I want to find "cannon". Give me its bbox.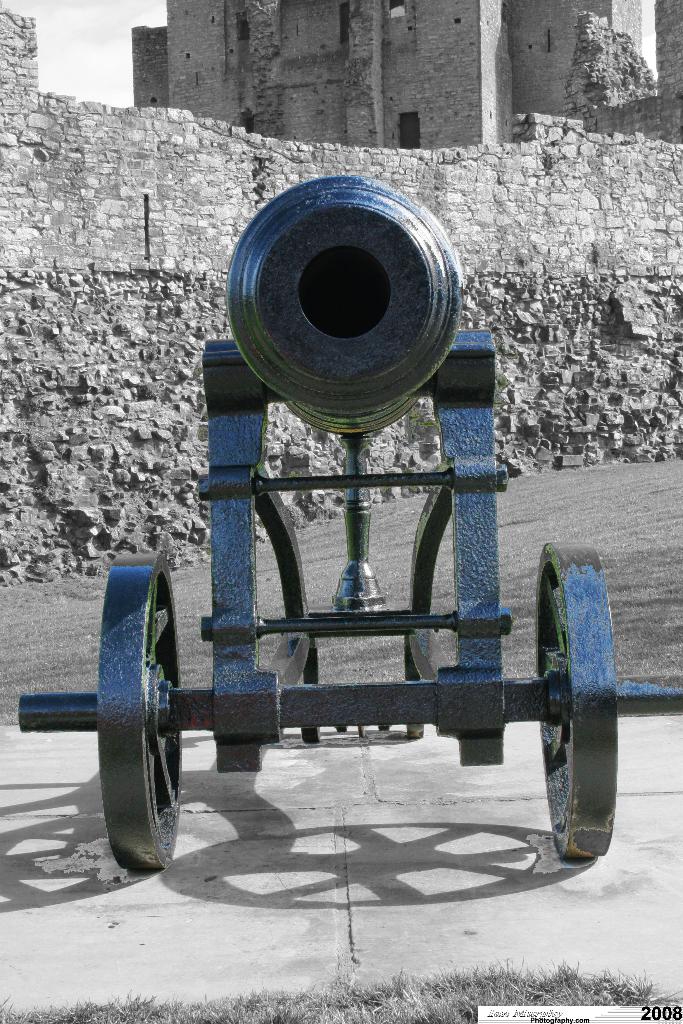
rect(16, 174, 682, 869).
